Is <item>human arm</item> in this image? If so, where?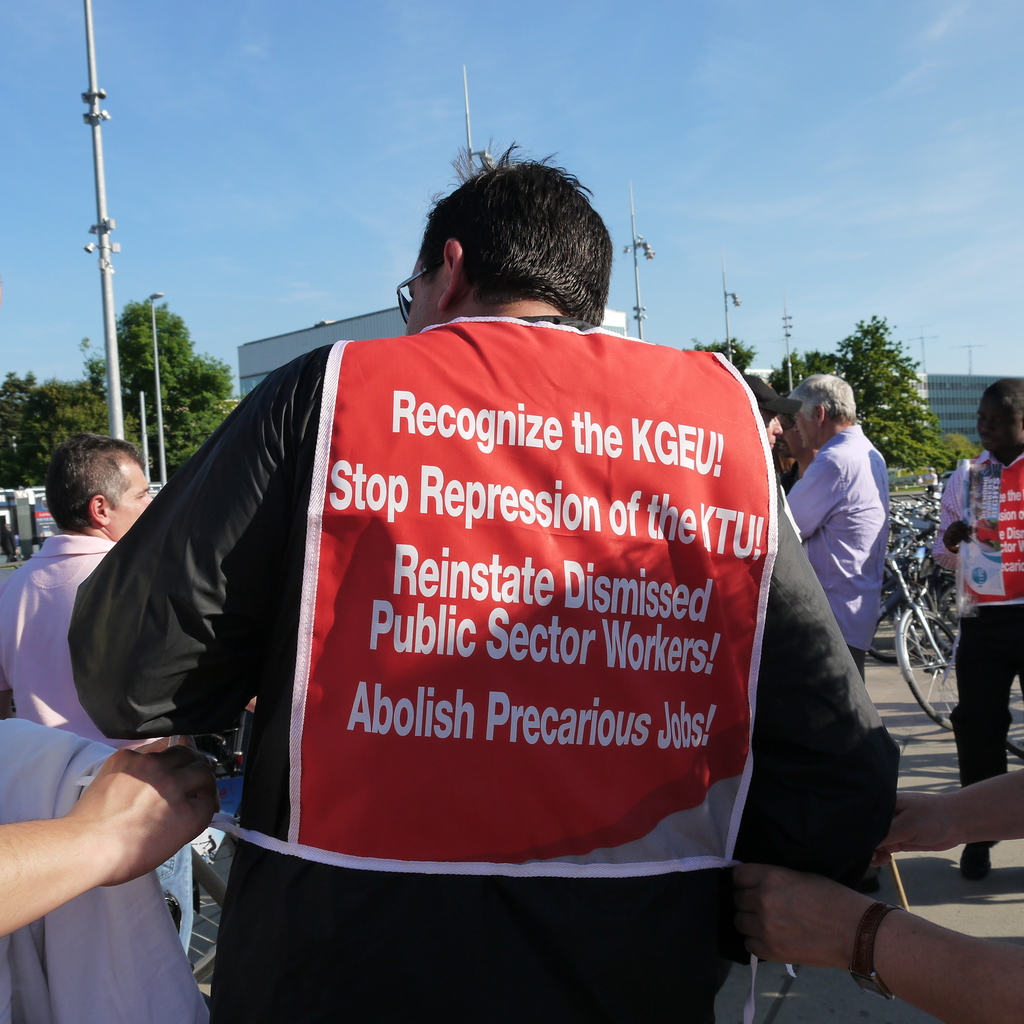
Yes, at [left=922, top=455, right=996, bottom=574].
